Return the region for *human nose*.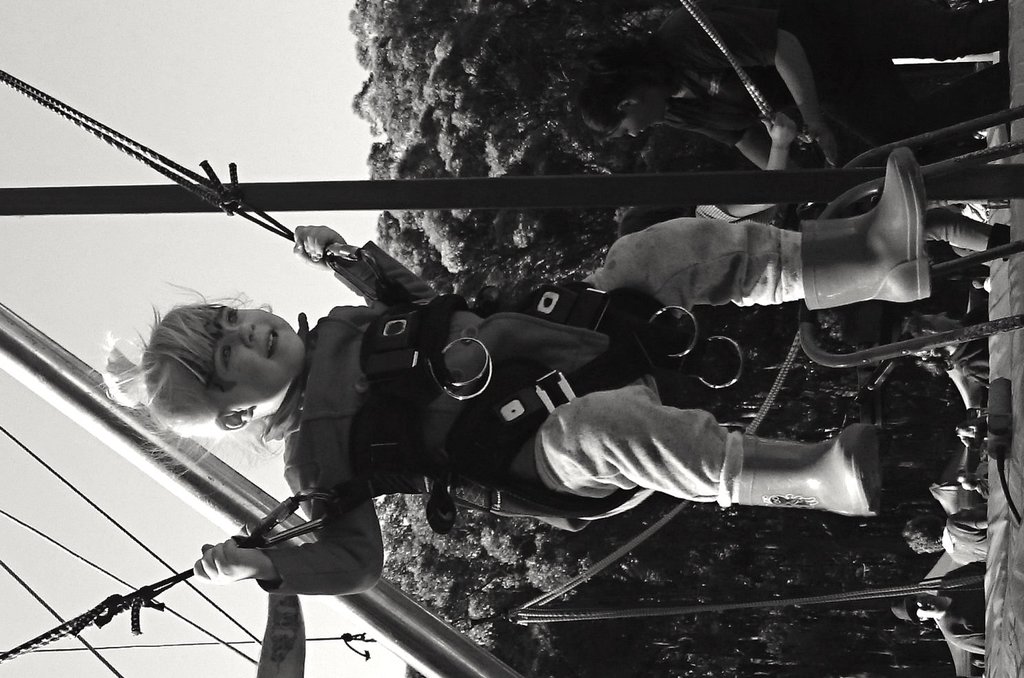
x1=626 y1=131 x2=640 y2=138.
